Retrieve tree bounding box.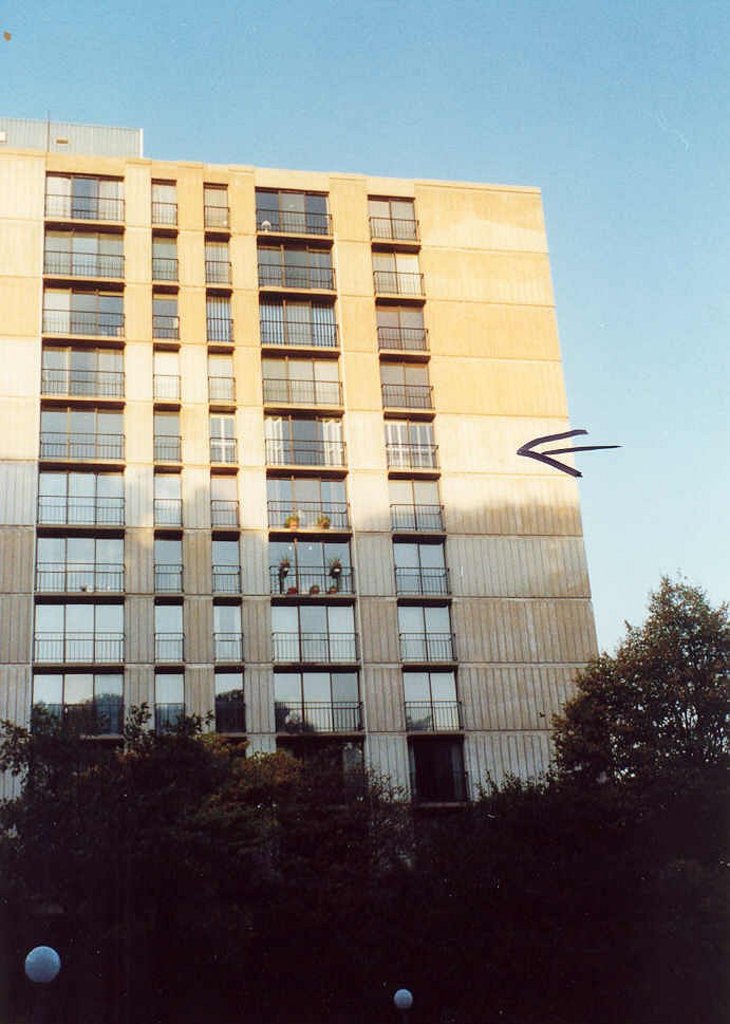
Bounding box: (0, 705, 185, 1023).
